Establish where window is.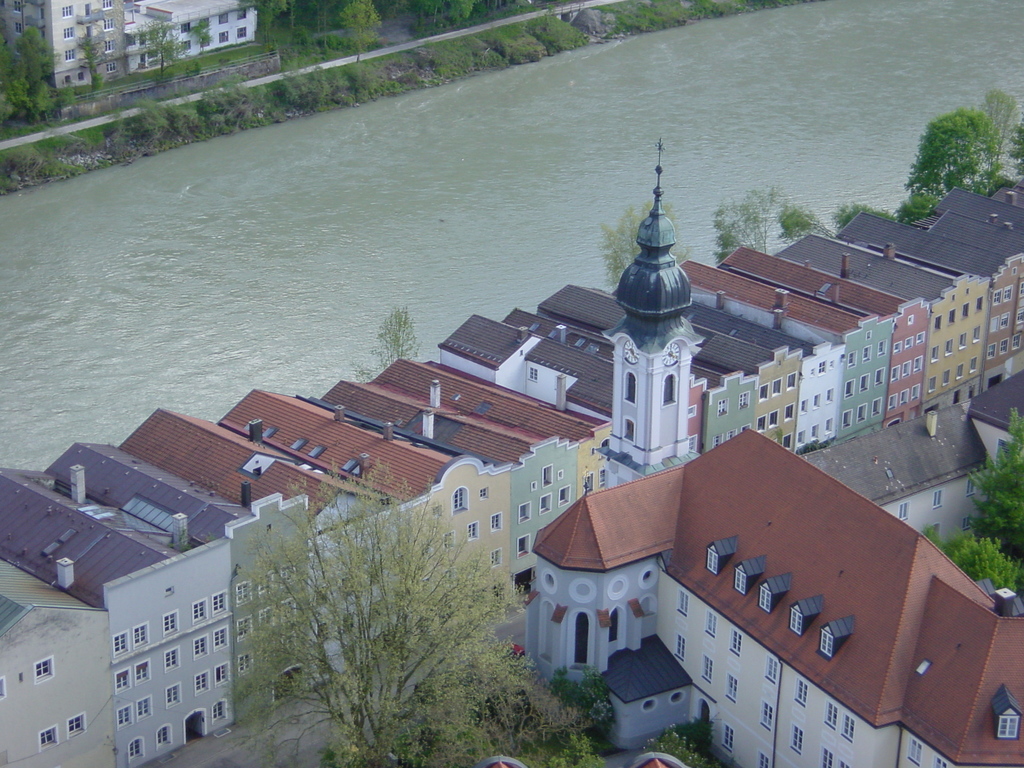
Established at <bbox>139, 663, 152, 685</bbox>.
